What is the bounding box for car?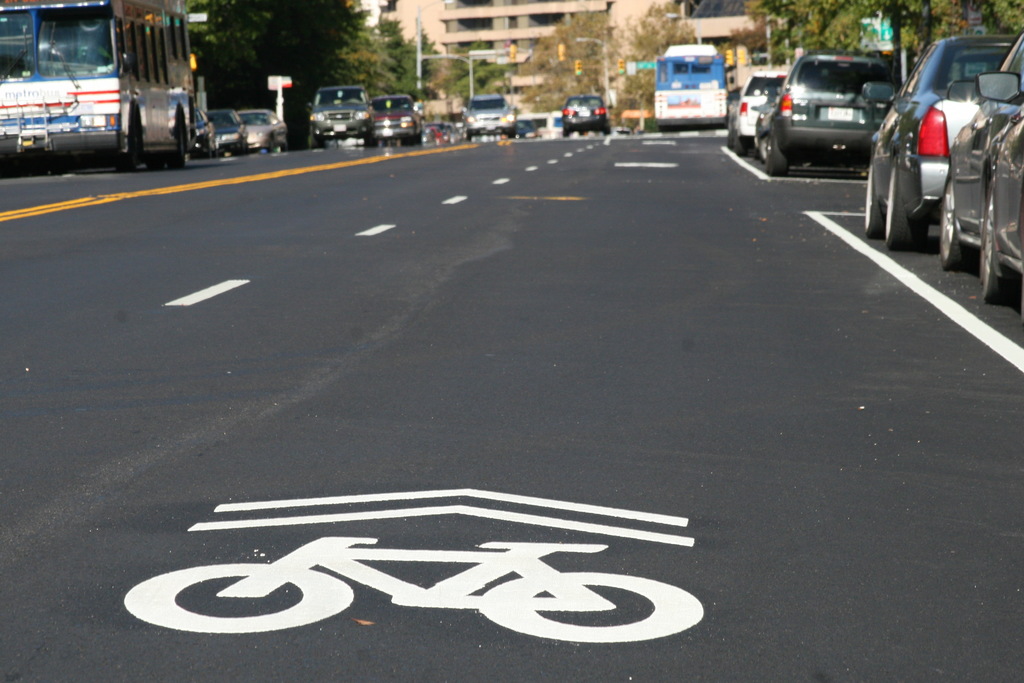
Rect(854, 27, 1023, 253).
